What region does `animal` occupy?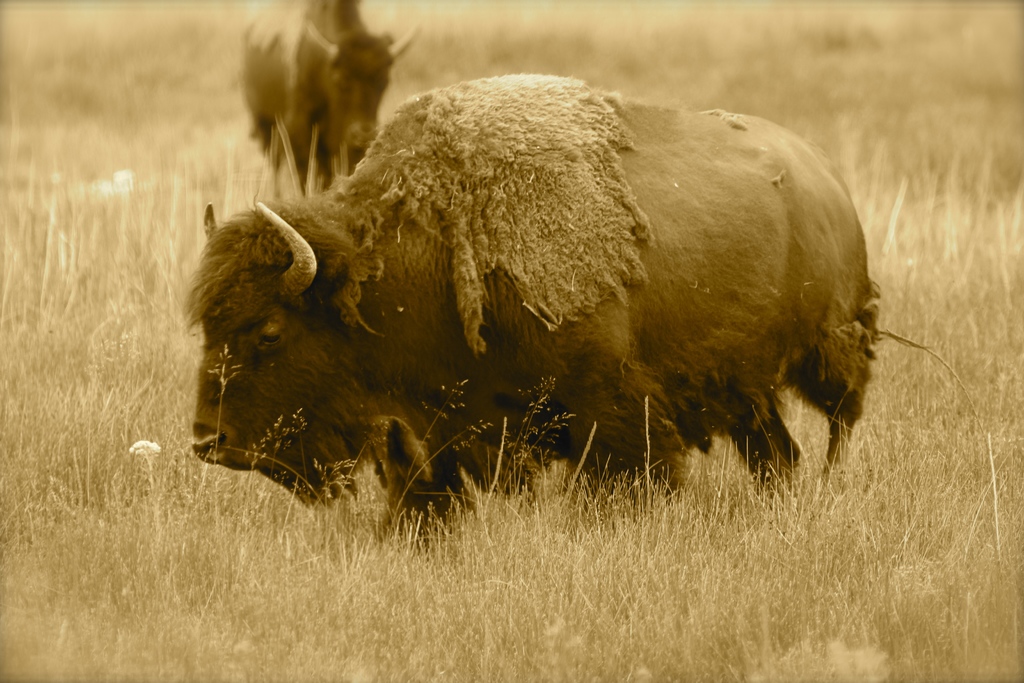
[left=160, top=72, right=883, bottom=547].
